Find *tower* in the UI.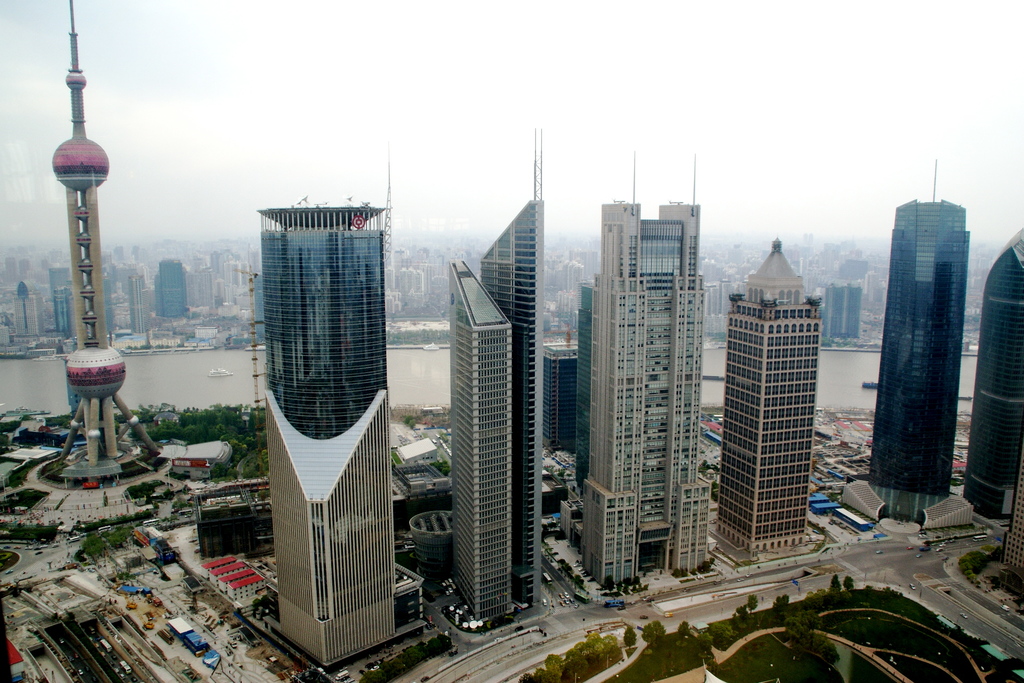
UI element at rect(480, 138, 548, 605).
